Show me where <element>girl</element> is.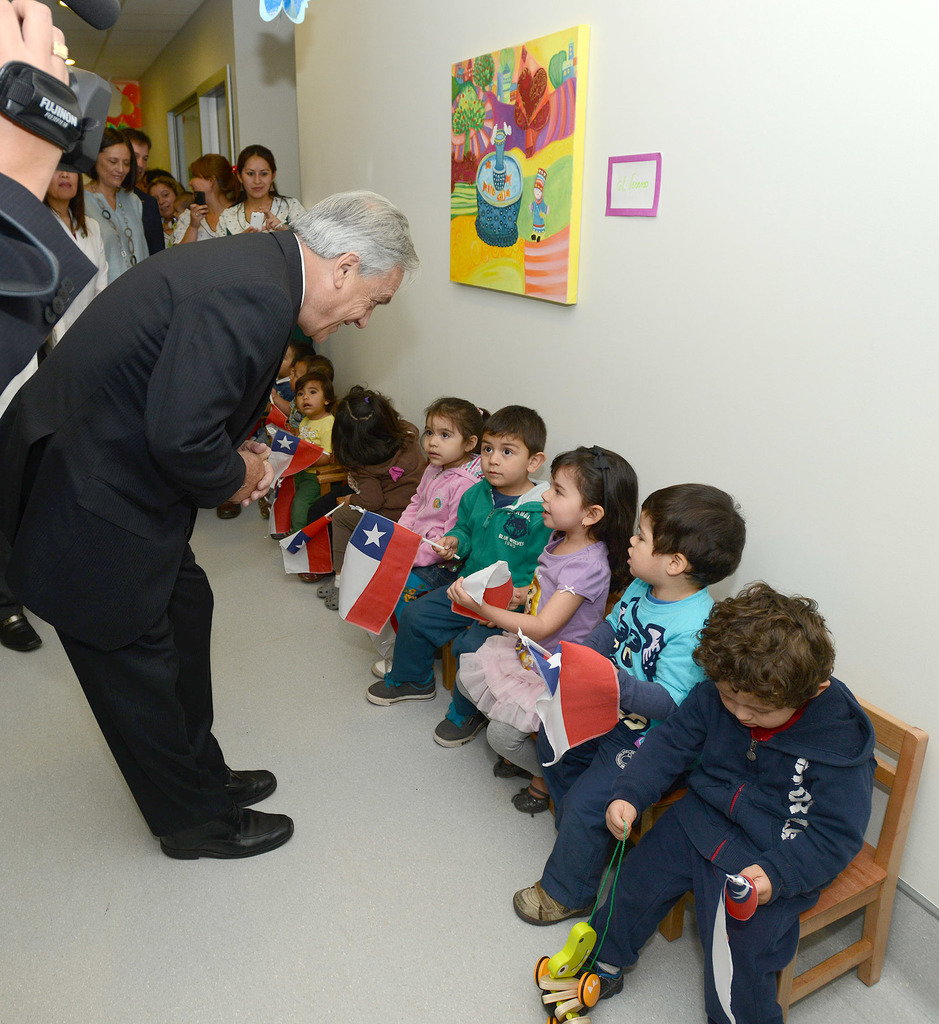
<element>girl</element> is at left=392, top=398, right=489, bottom=624.
